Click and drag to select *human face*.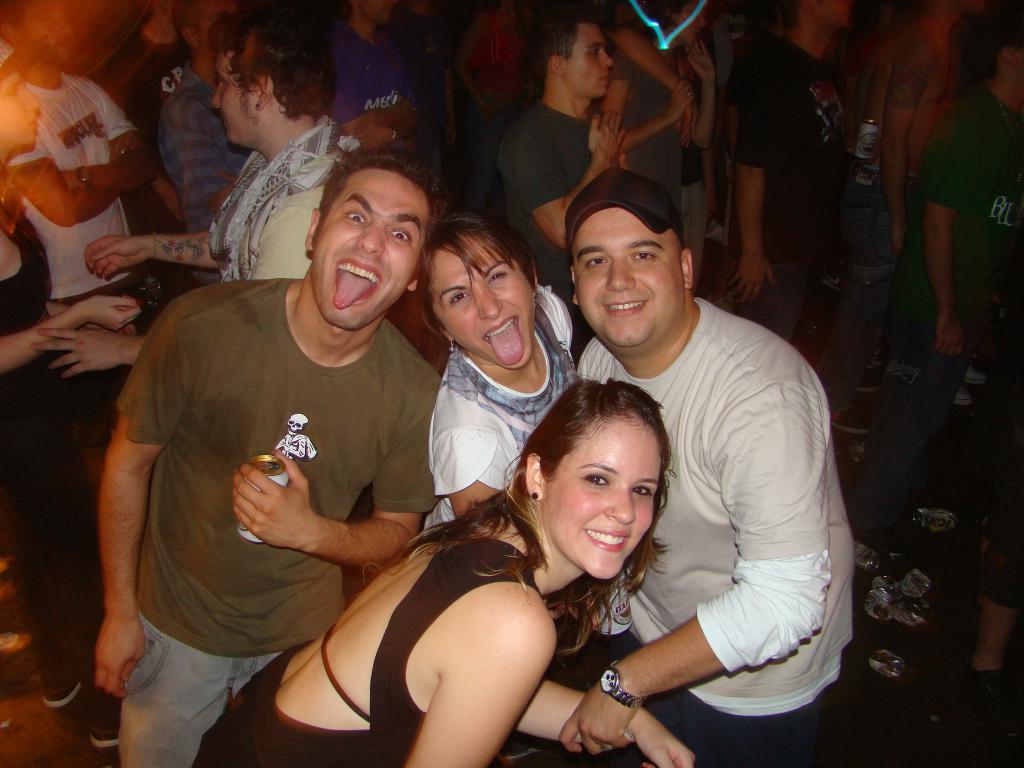
Selection: crop(567, 19, 613, 99).
